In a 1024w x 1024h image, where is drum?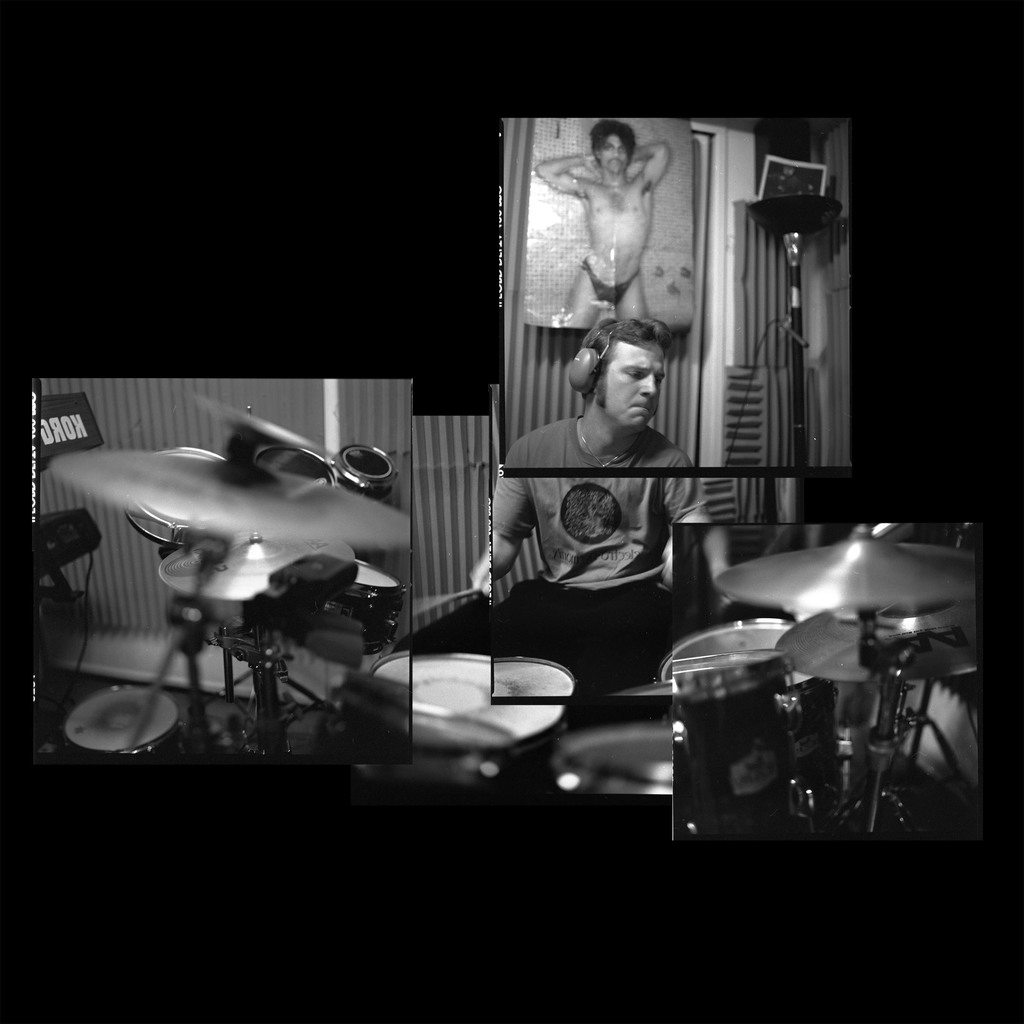
<box>60,689,179,760</box>.
